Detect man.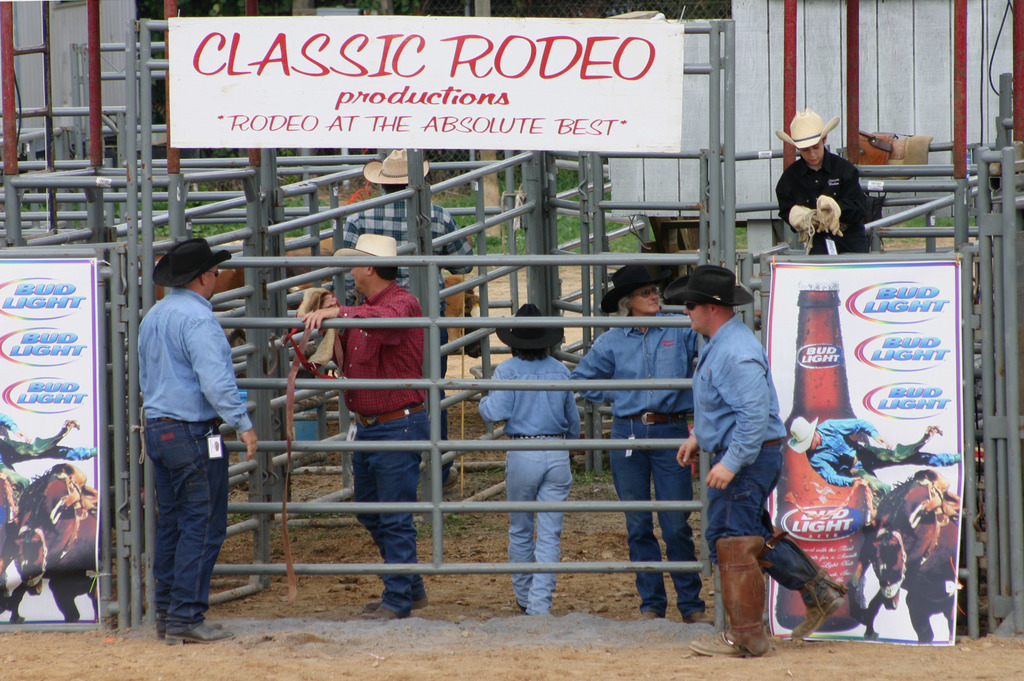
Detected at [x1=141, y1=238, x2=259, y2=643].
